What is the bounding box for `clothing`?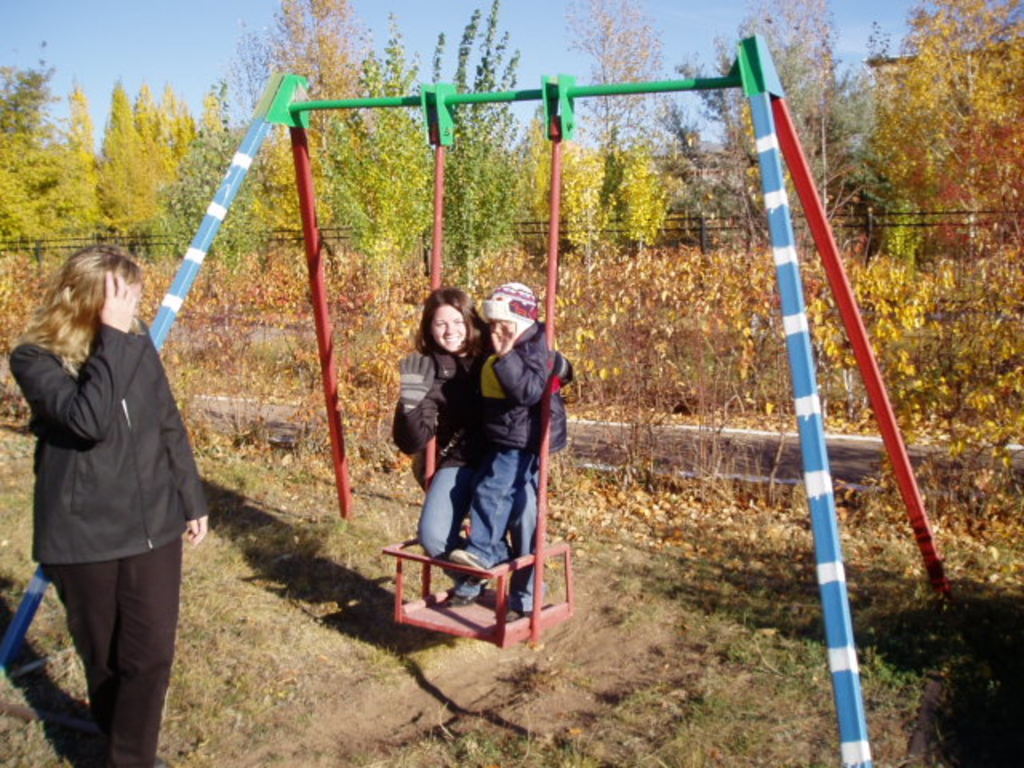
detection(11, 262, 203, 704).
